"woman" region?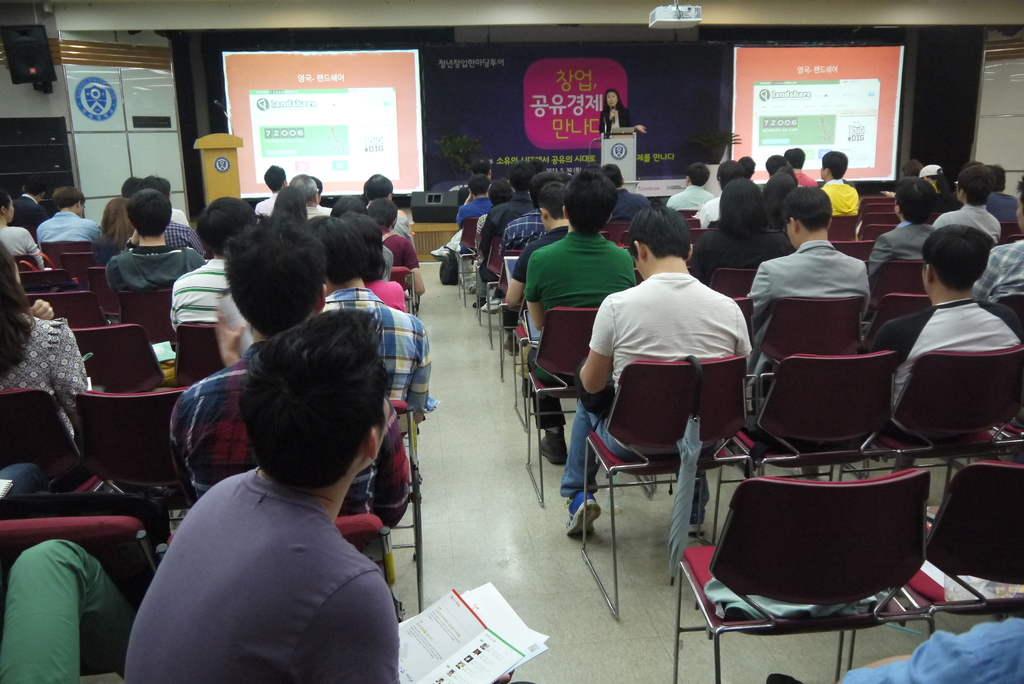
bbox=(0, 193, 47, 271)
